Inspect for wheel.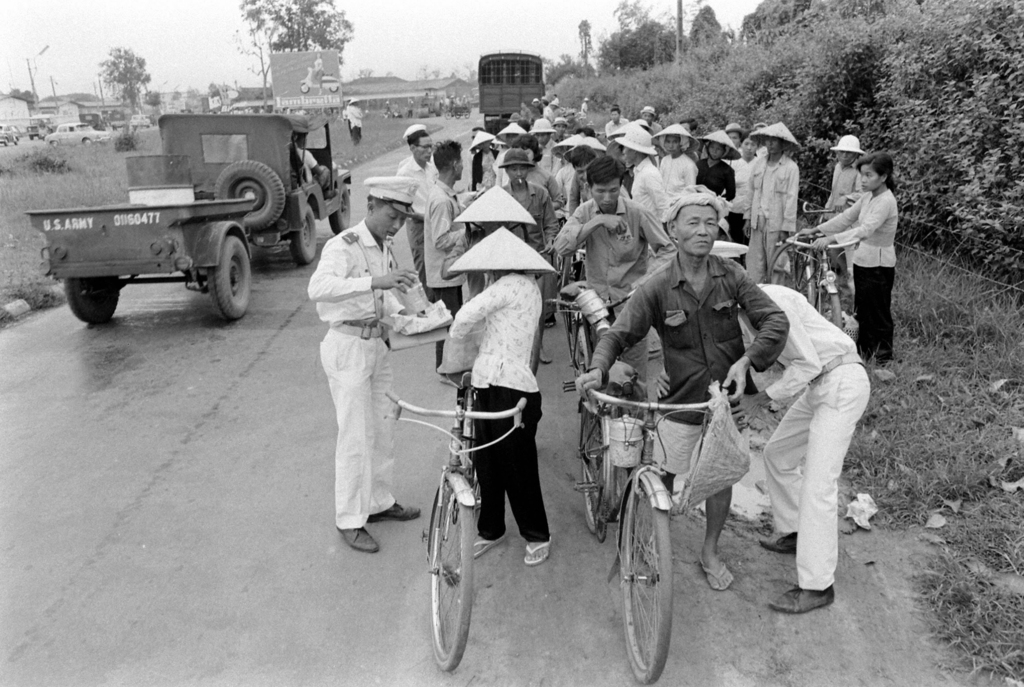
Inspection: x1=562 y1=257 x2=571 y2=286.
